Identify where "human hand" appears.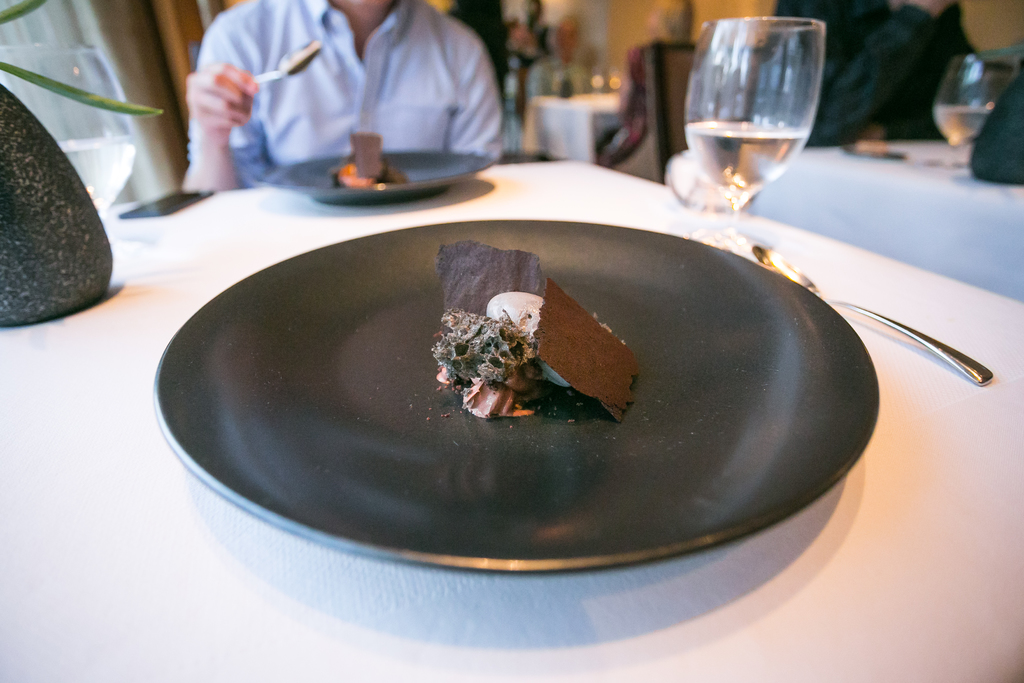
Appears at [x1=185, y1=36, x2=258, y2=162].
